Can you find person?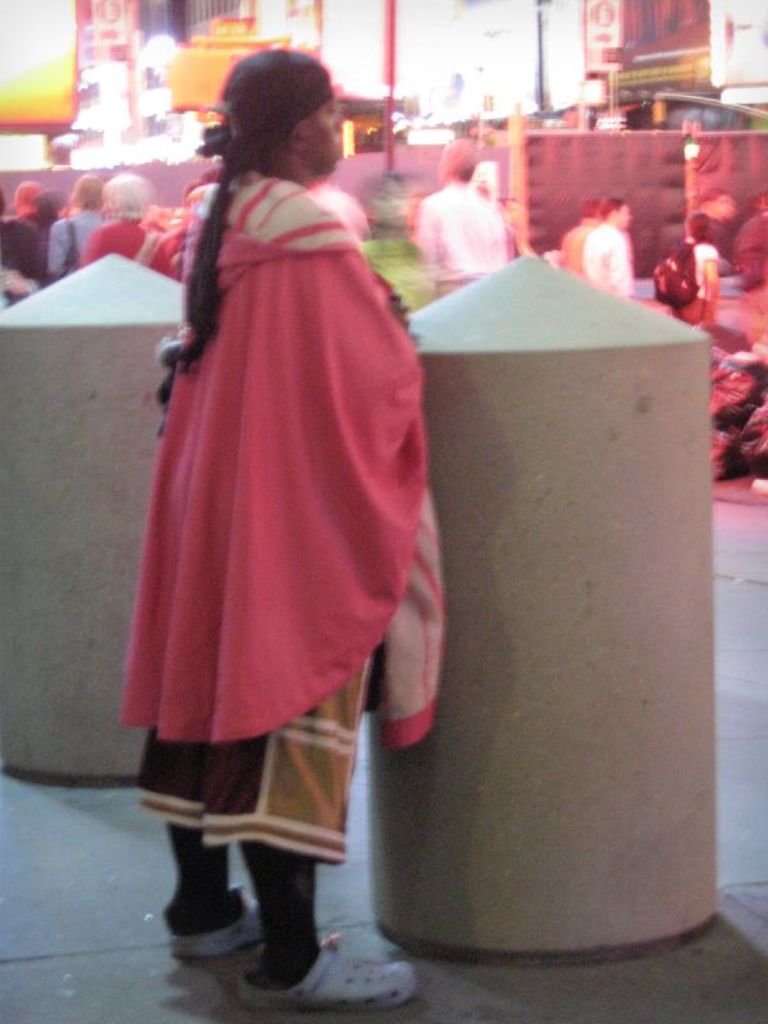
Yes, bounding box: region(118, 41, 463, 954).
